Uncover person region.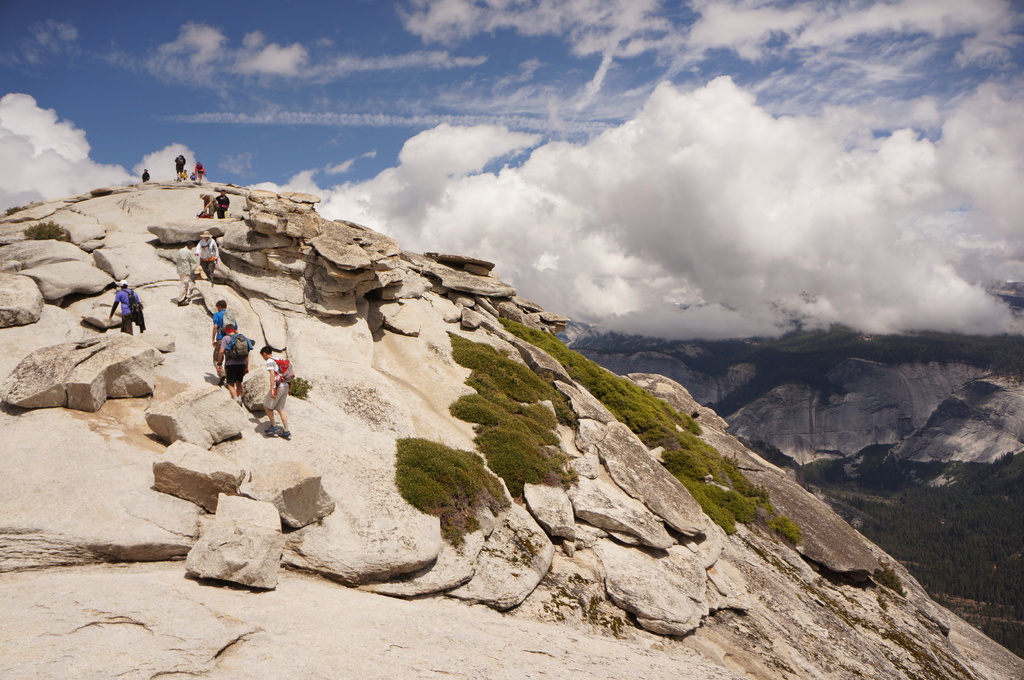
Uncovered: crop(191, 158, 208, 182).
